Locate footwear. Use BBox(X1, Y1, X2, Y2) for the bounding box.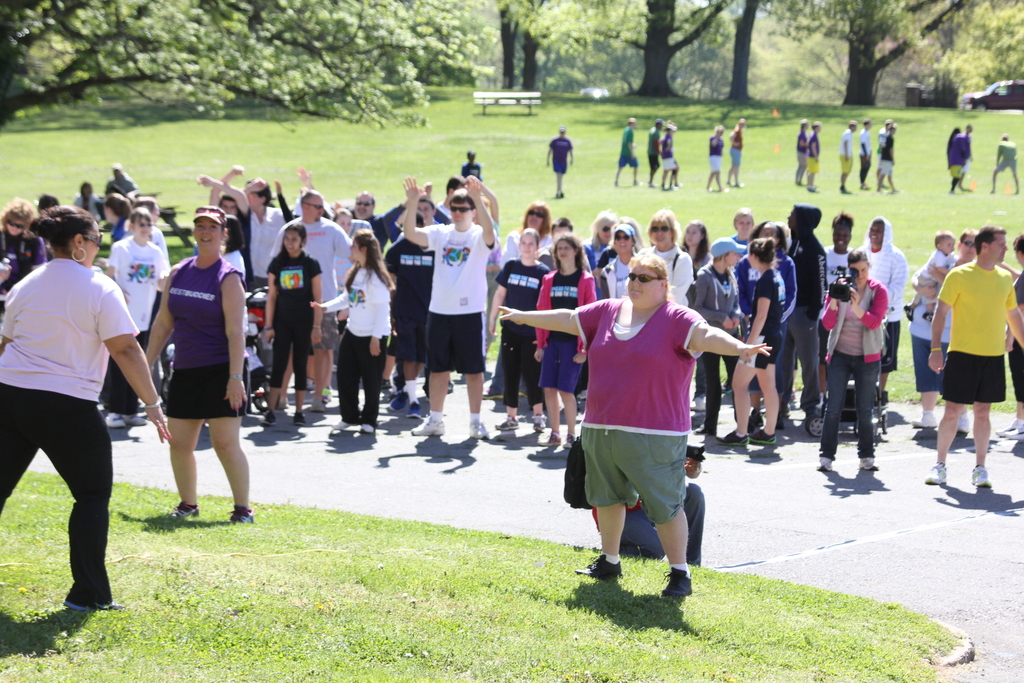
BBox(380, 377, 391, 394).
